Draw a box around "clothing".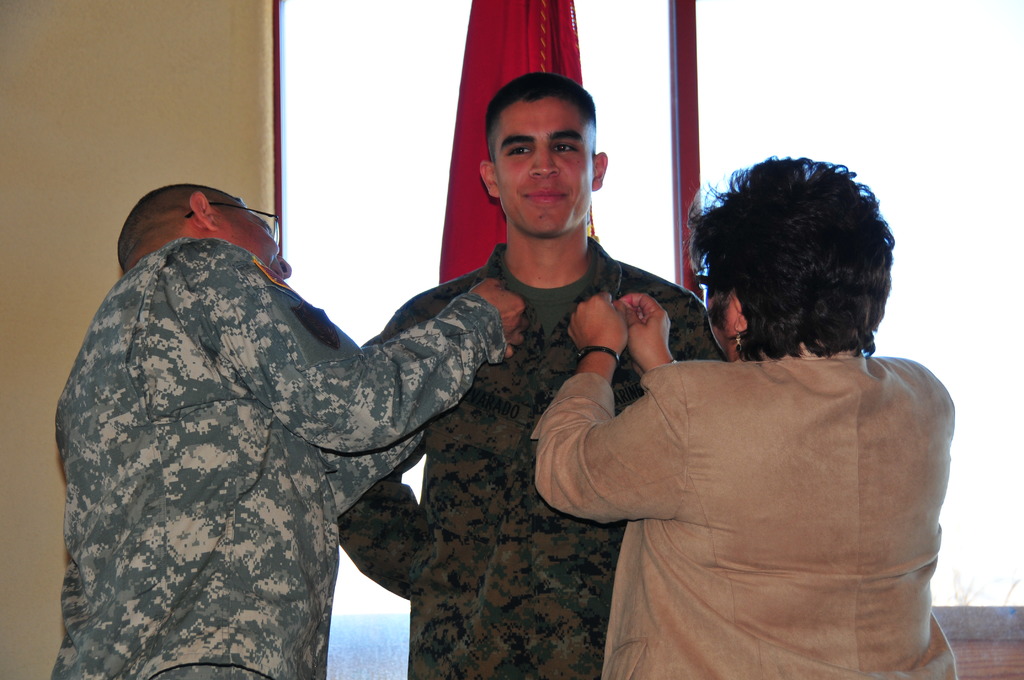
left=527, top=337, right=951, bottom=679.
